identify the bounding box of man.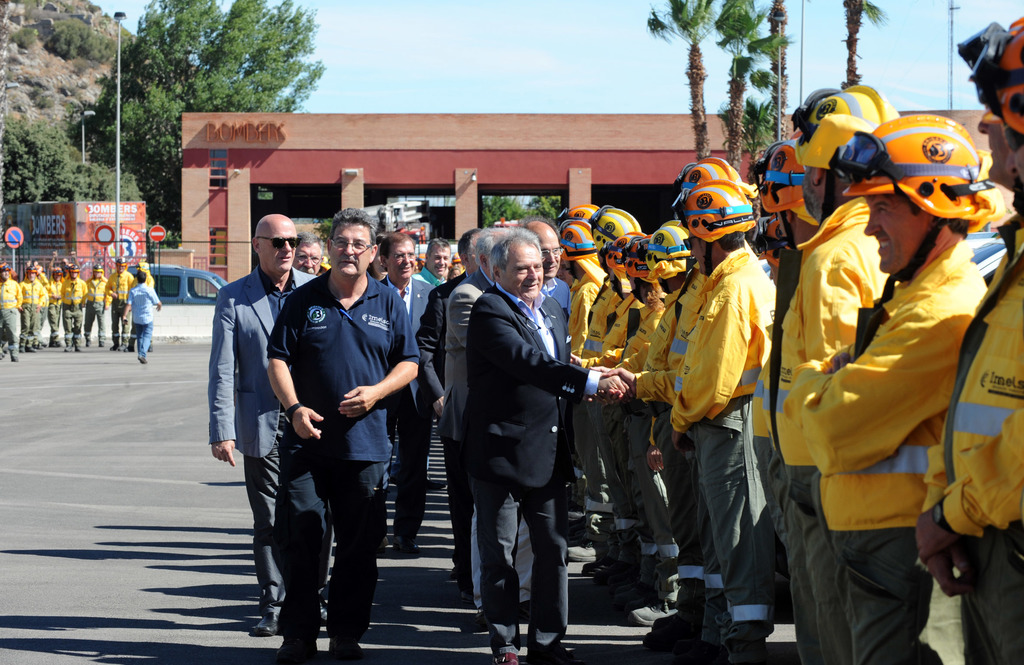
(x1=291, y1=233, x2=326, y2=277).
